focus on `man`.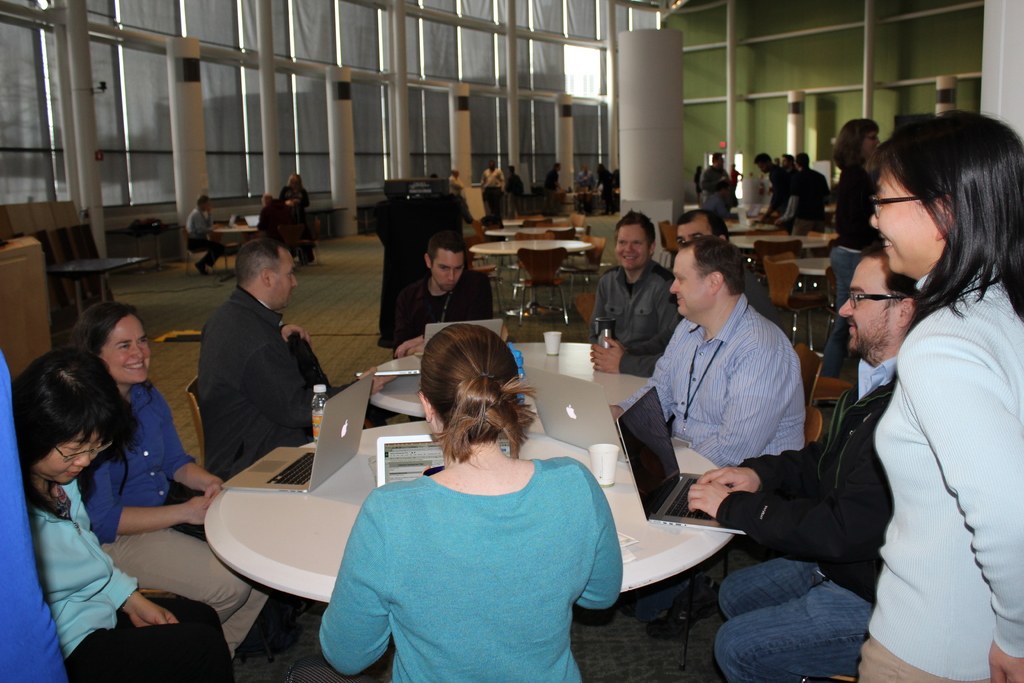
Focused at 204 236 401 482.
